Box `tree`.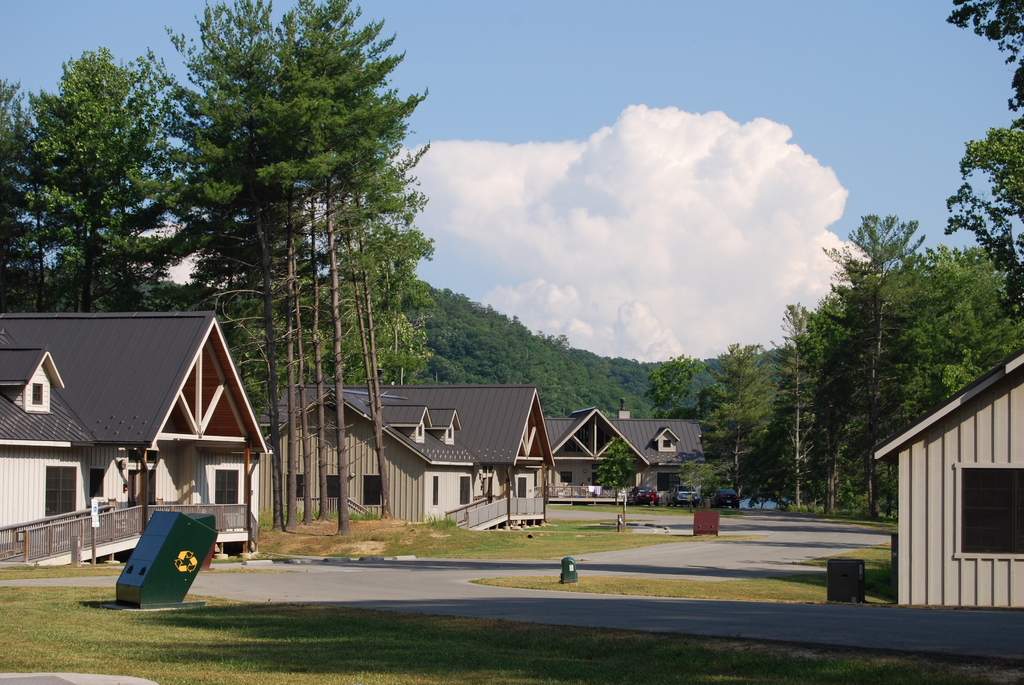
bbox=(0, 77, 53, 301).
